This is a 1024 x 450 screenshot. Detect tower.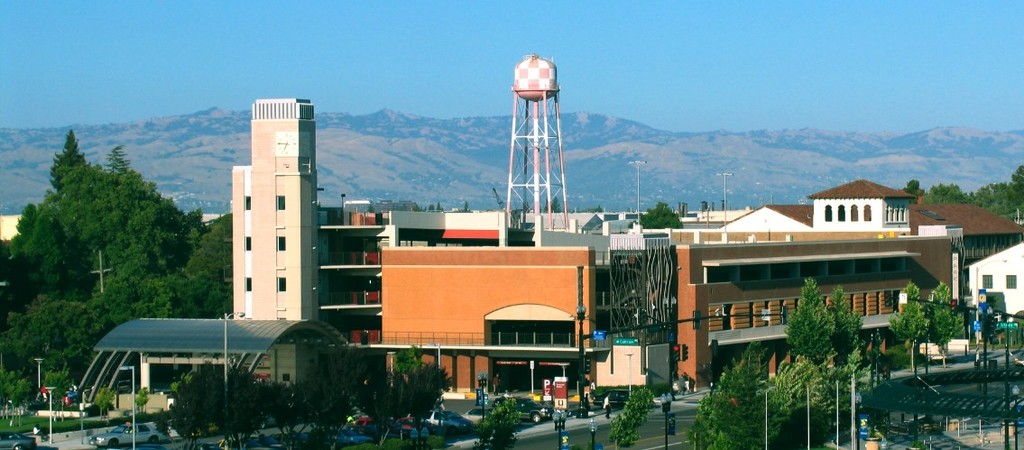
489:32:583:240.
